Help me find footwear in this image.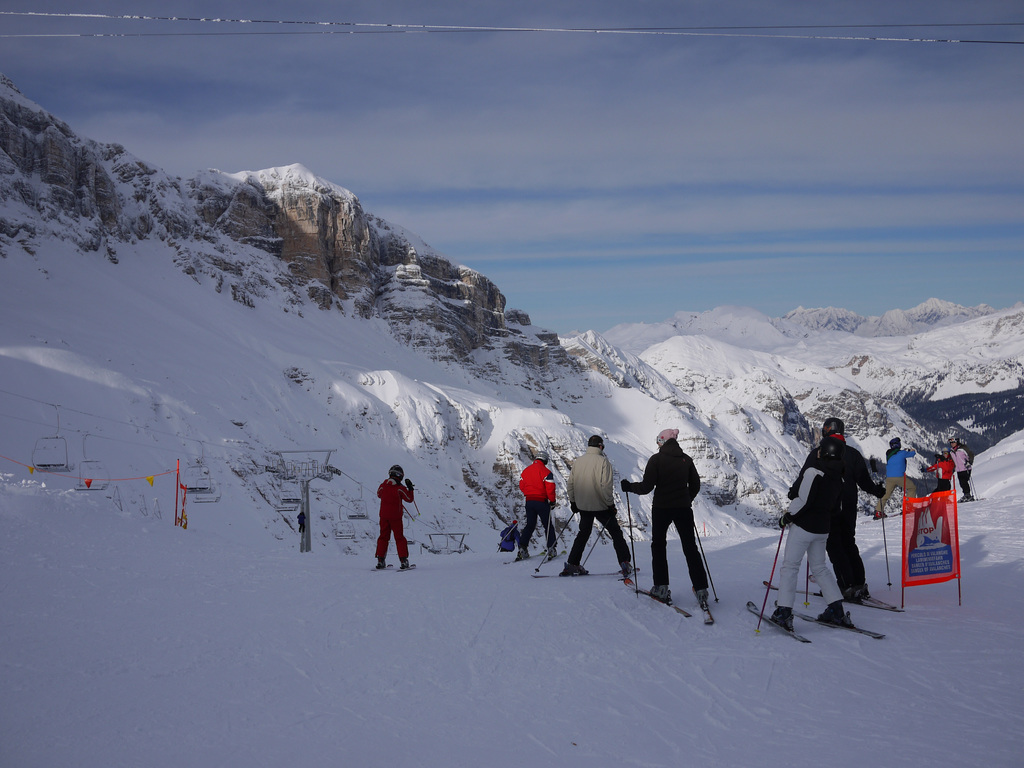
Found it: region(546, 549, 556, 559).
